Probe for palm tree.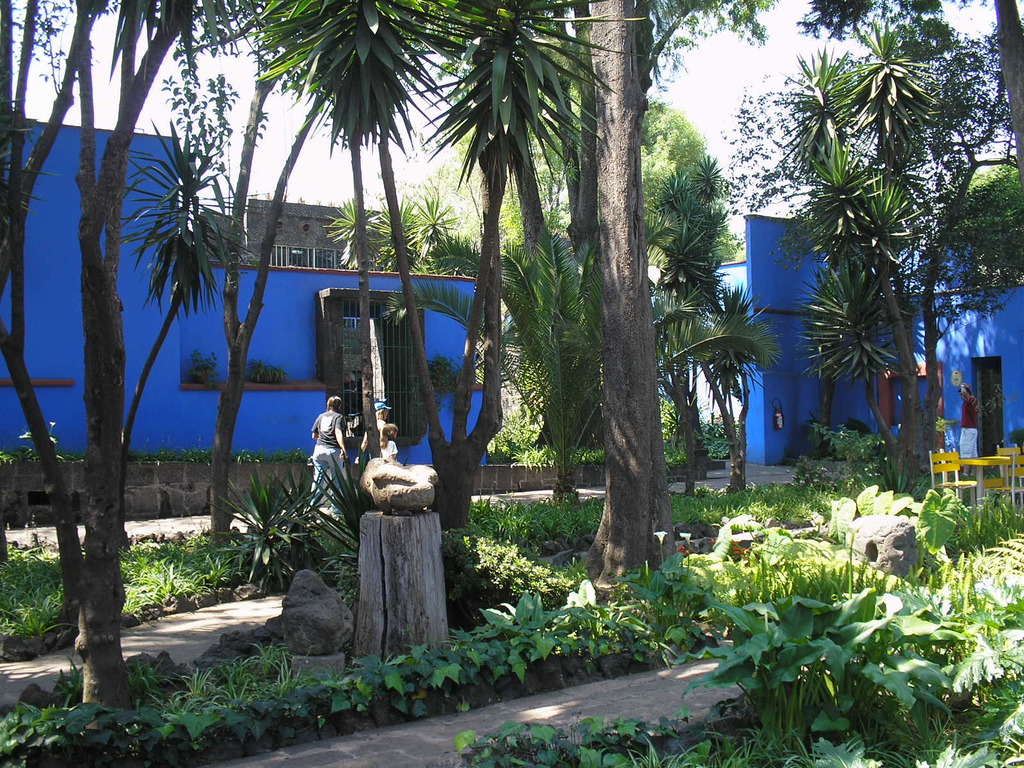
Probe result: 794 47 906 448.
